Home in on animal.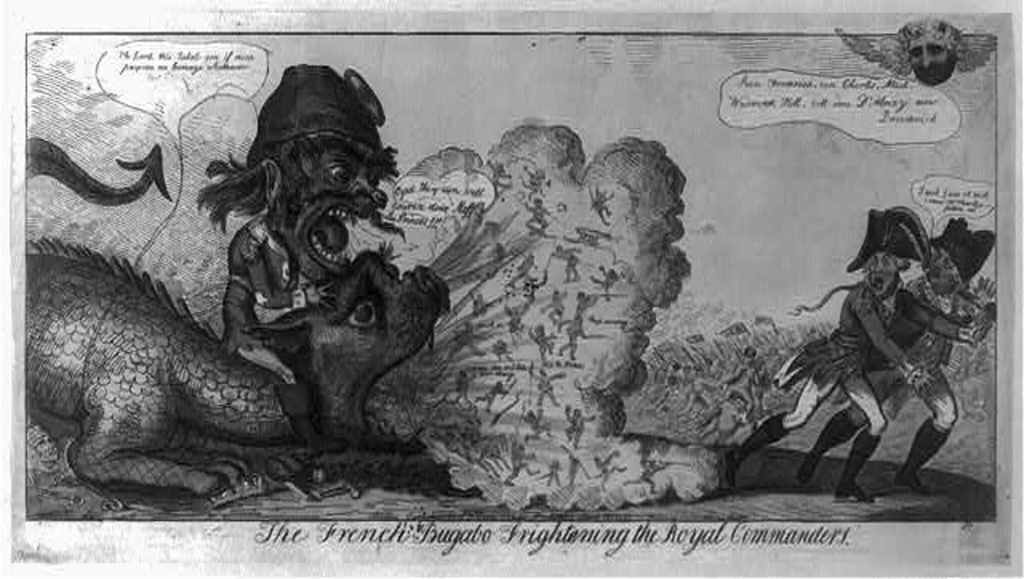
Homed in at pyautogui.locateOnScreen(10, 275, 296, 488).
